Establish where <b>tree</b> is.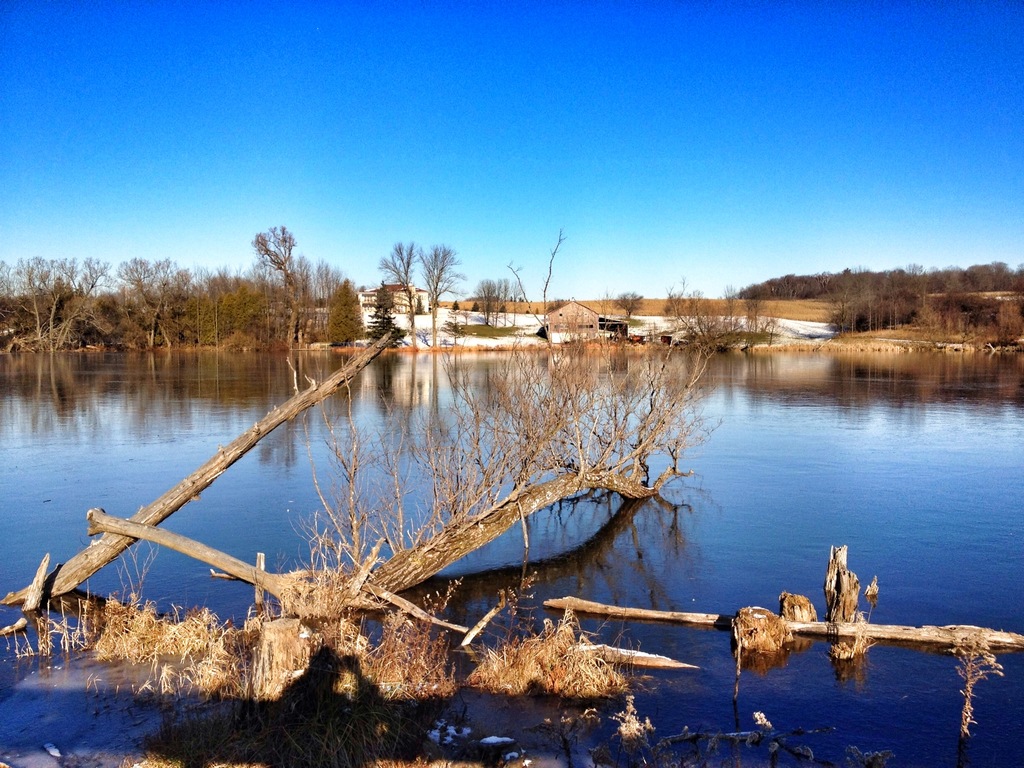
Established at region(325, 278, 376, 348).
